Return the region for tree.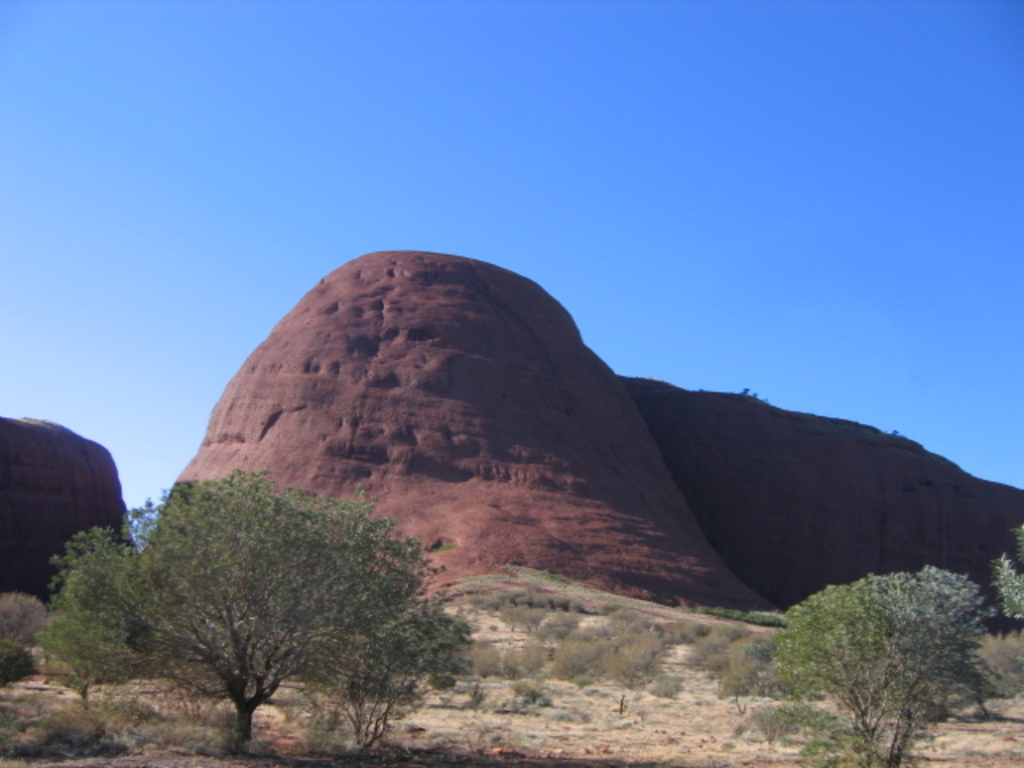
BBox(1002, 528, 1022, 624).
